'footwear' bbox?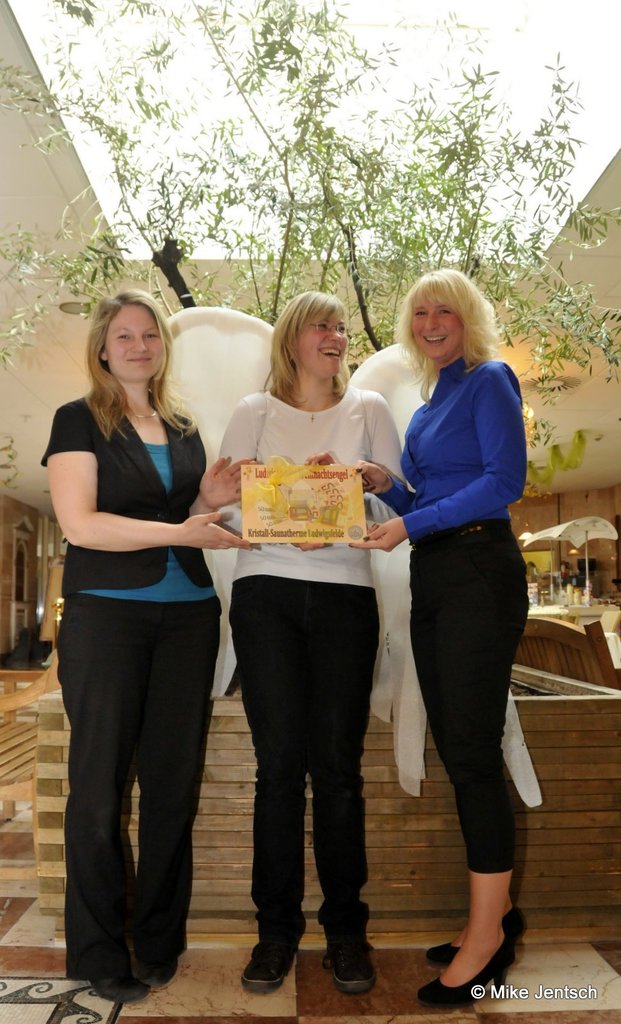
box(421, 908, 533, 974)
